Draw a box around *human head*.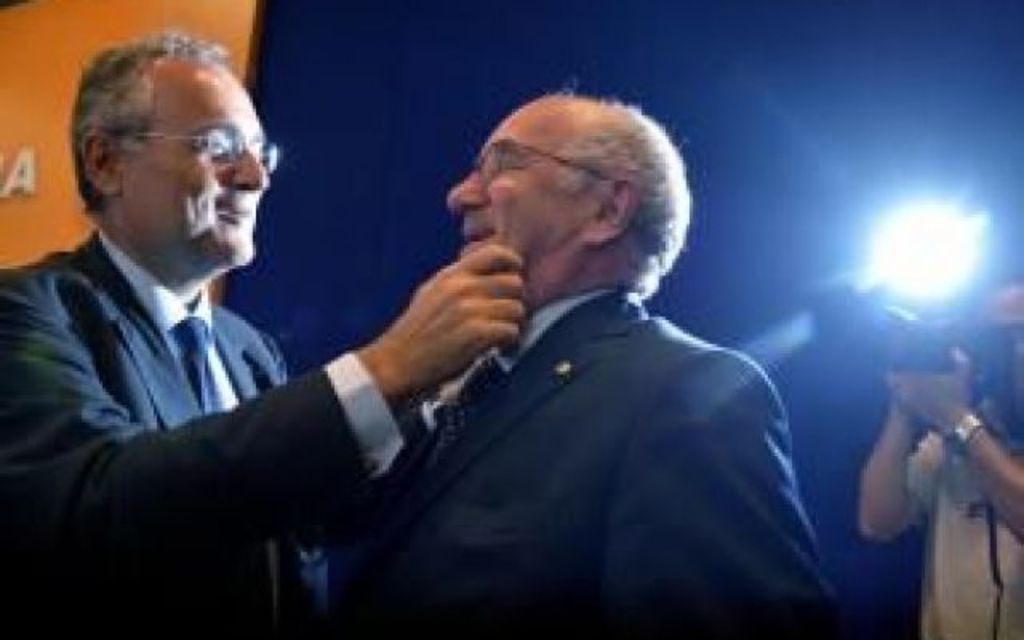
(979, 282, 1022, 406).
